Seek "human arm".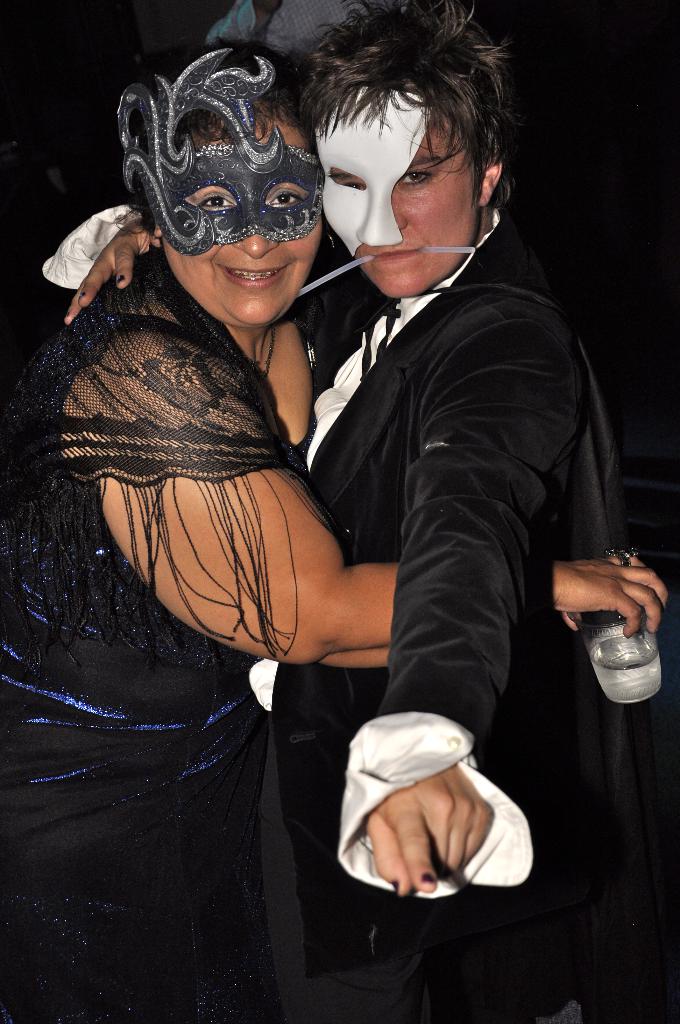
crop(369, 290, 608, 915).
